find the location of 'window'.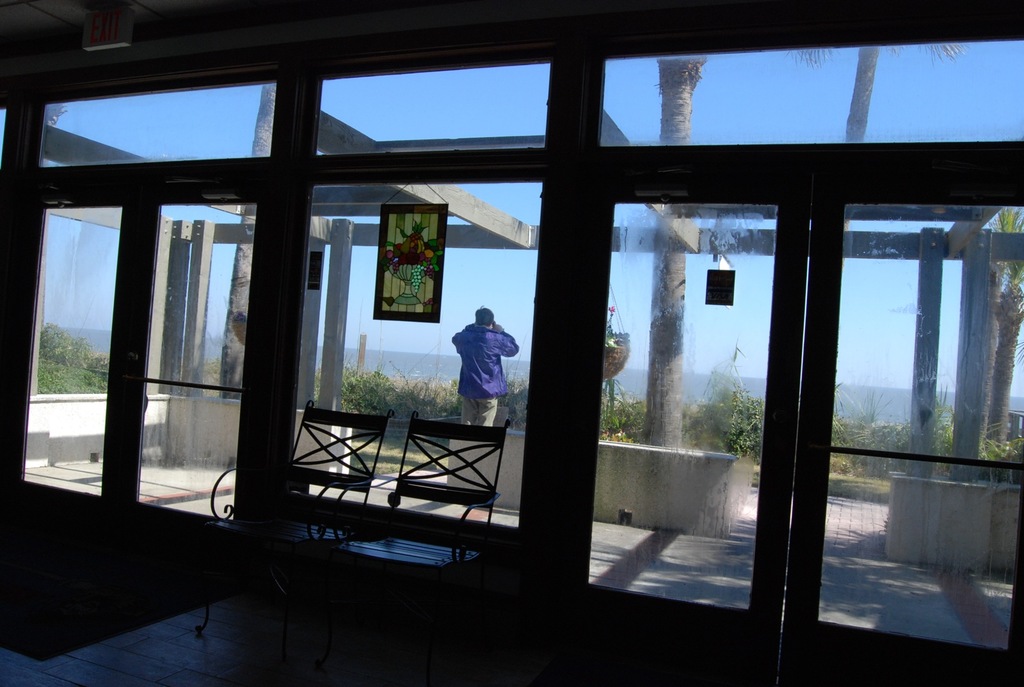
Location: <region>288, 178, 540, 508</region>.
